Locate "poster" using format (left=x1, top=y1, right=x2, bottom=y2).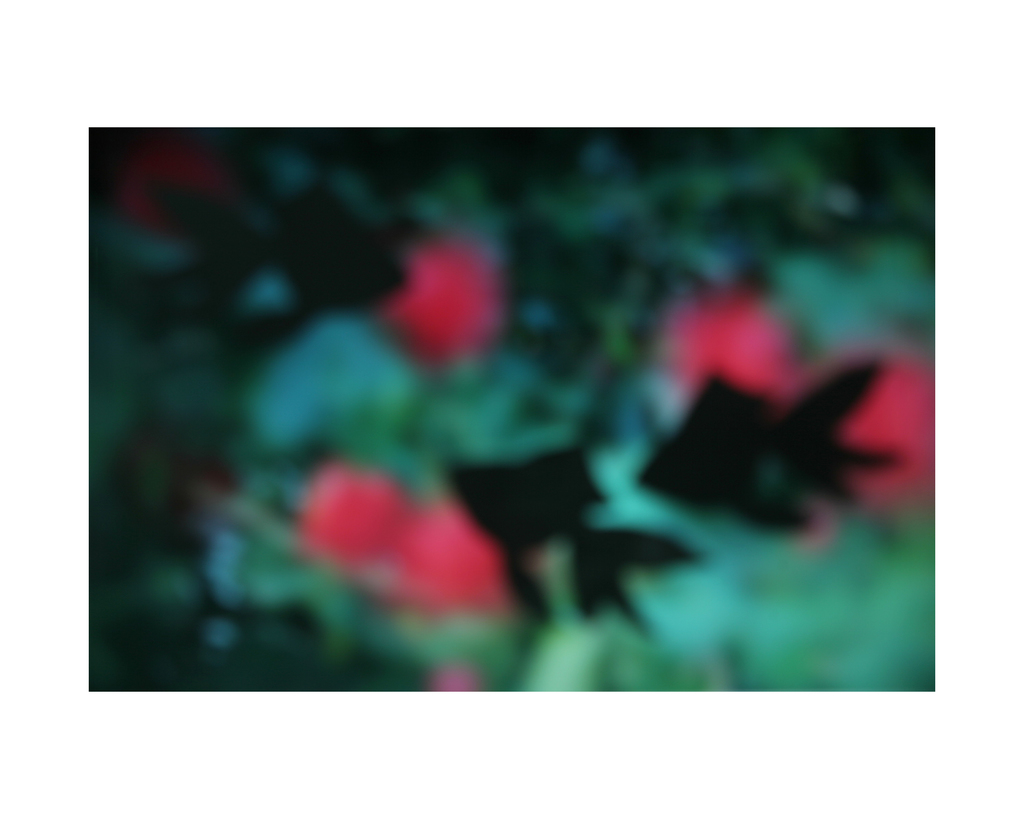
(left=86, top=127, right=936, bottom=697).
